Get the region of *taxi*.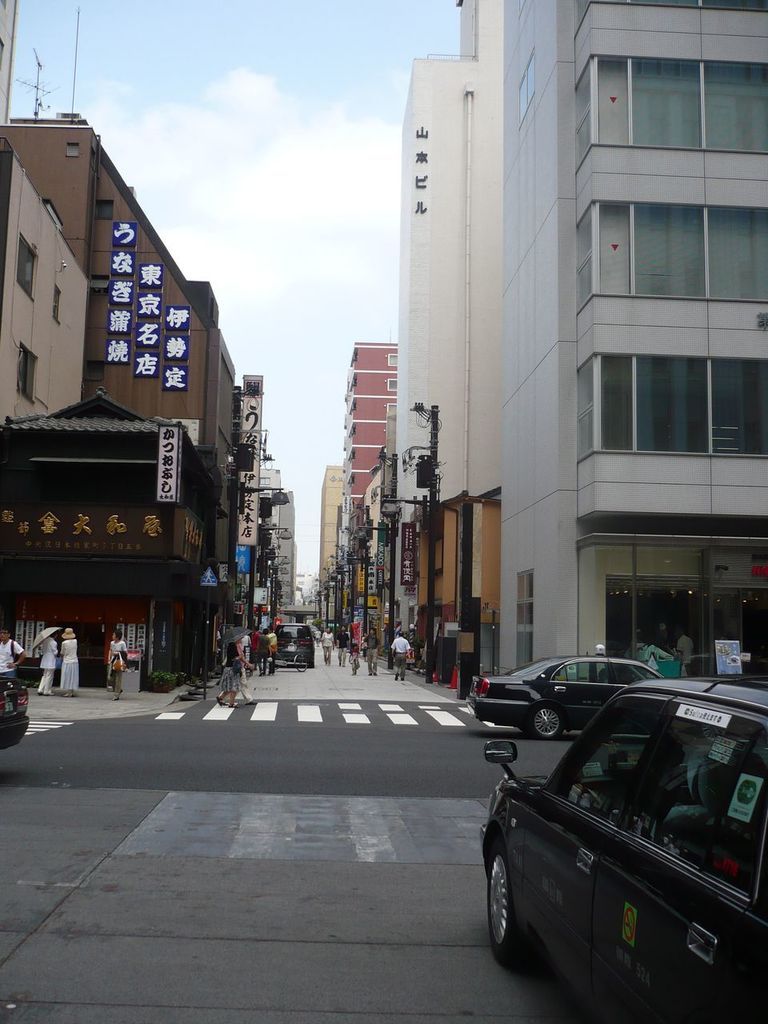
l=467, t=652, r=766, b=998.
